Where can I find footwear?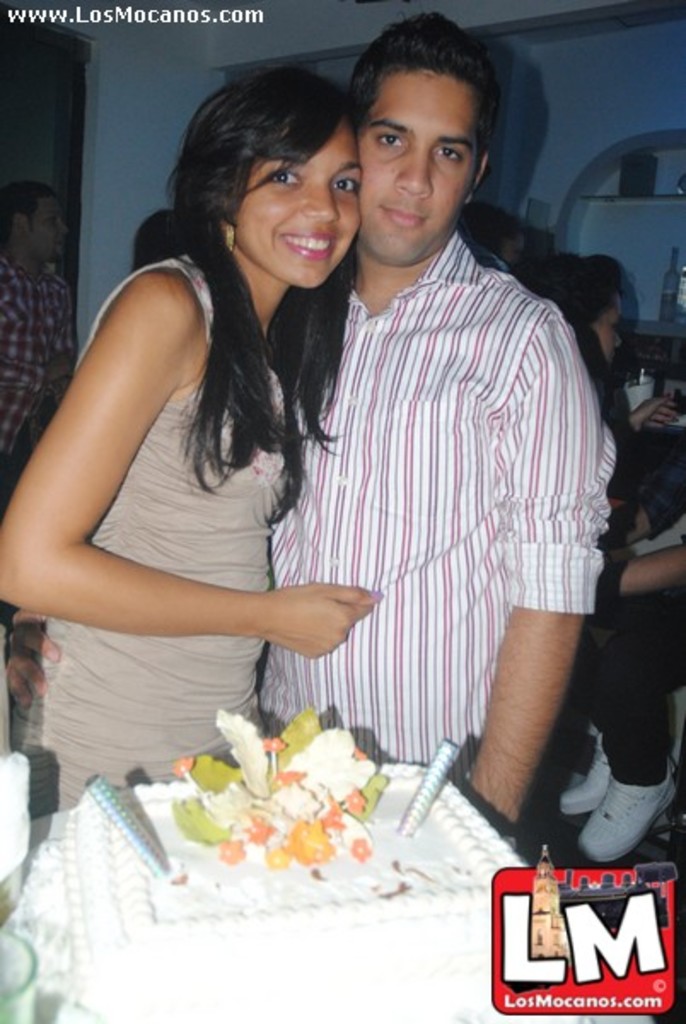
You can find it at [560,729,608,817].
